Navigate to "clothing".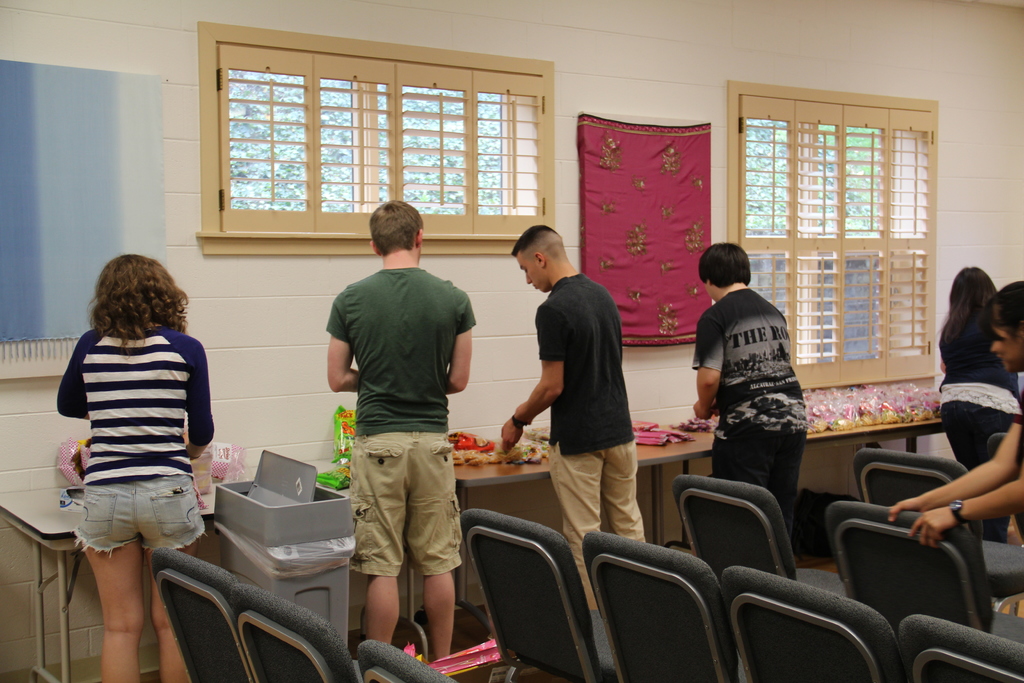
Navigation target: crop(356, 419, 466, 580).
